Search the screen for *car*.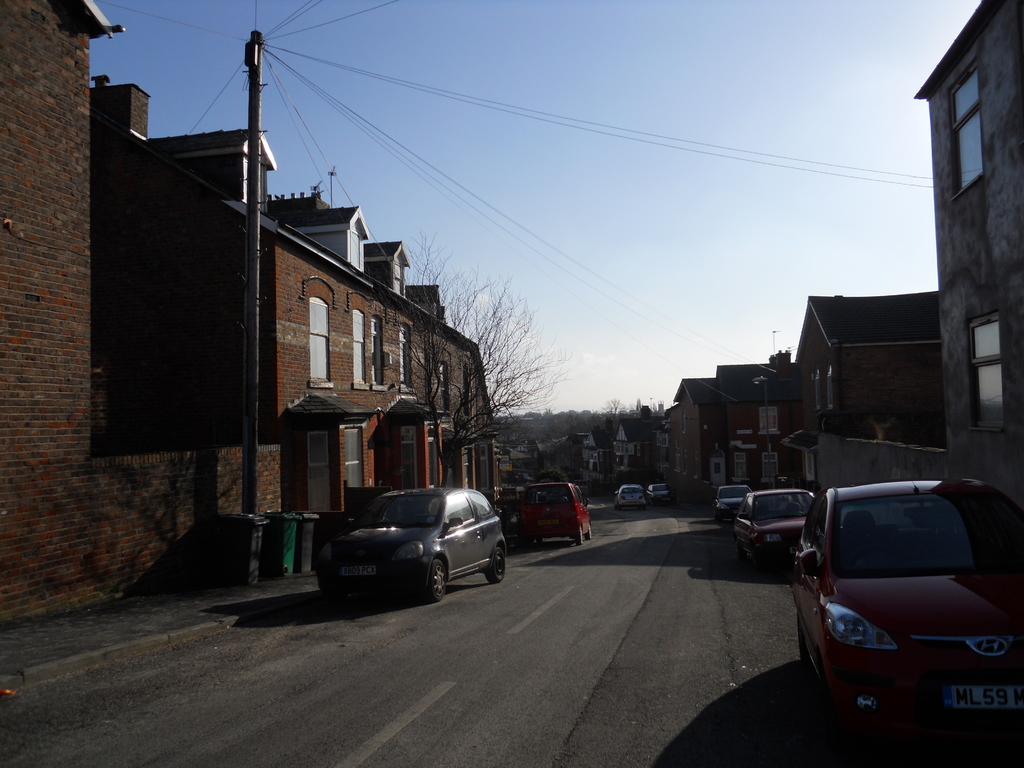
Found at 788/463/1023/743.
